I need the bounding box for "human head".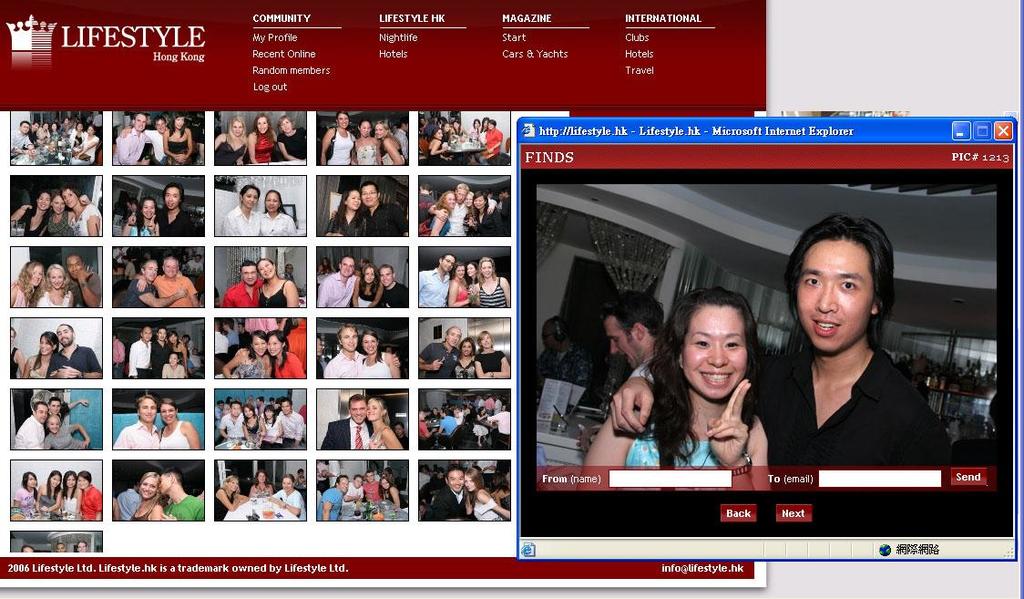
Here it is: rect(342, 329, 358, 352).
